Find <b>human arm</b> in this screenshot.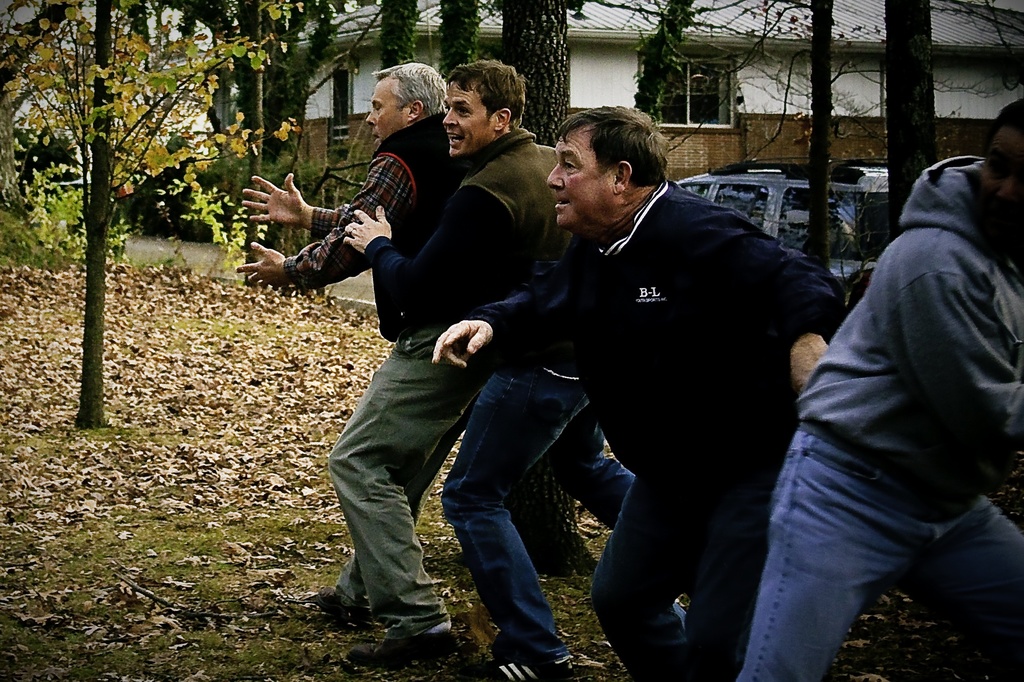
The bounding box for <b>human arm</b> is (x1=422, y1=262, x2=563, y2=368).
